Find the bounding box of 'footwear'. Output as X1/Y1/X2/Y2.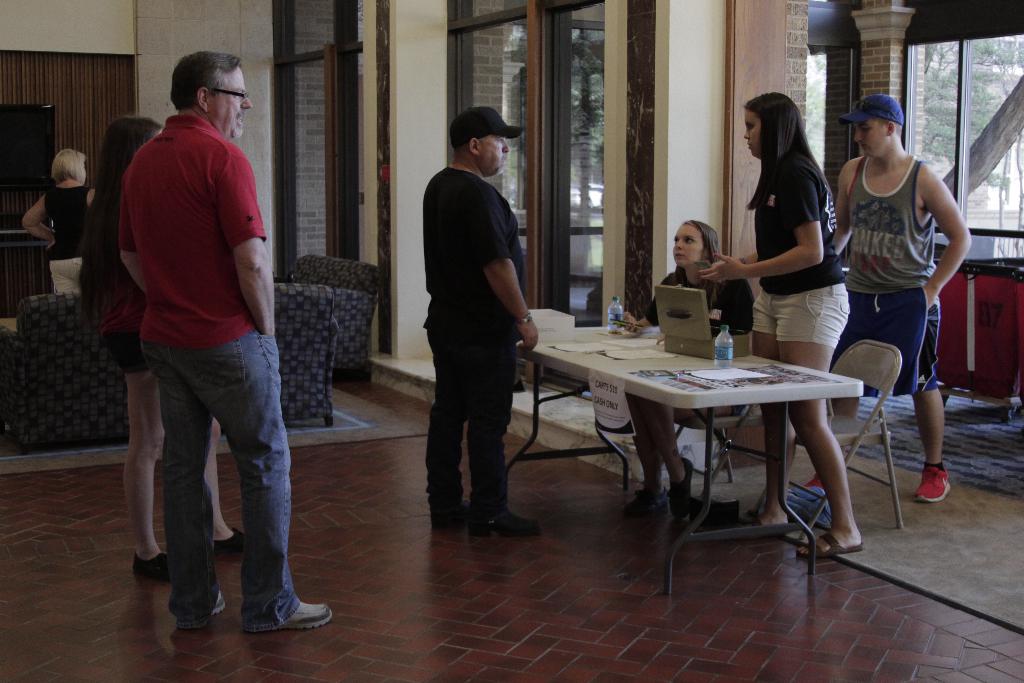
215/525/250/559.
